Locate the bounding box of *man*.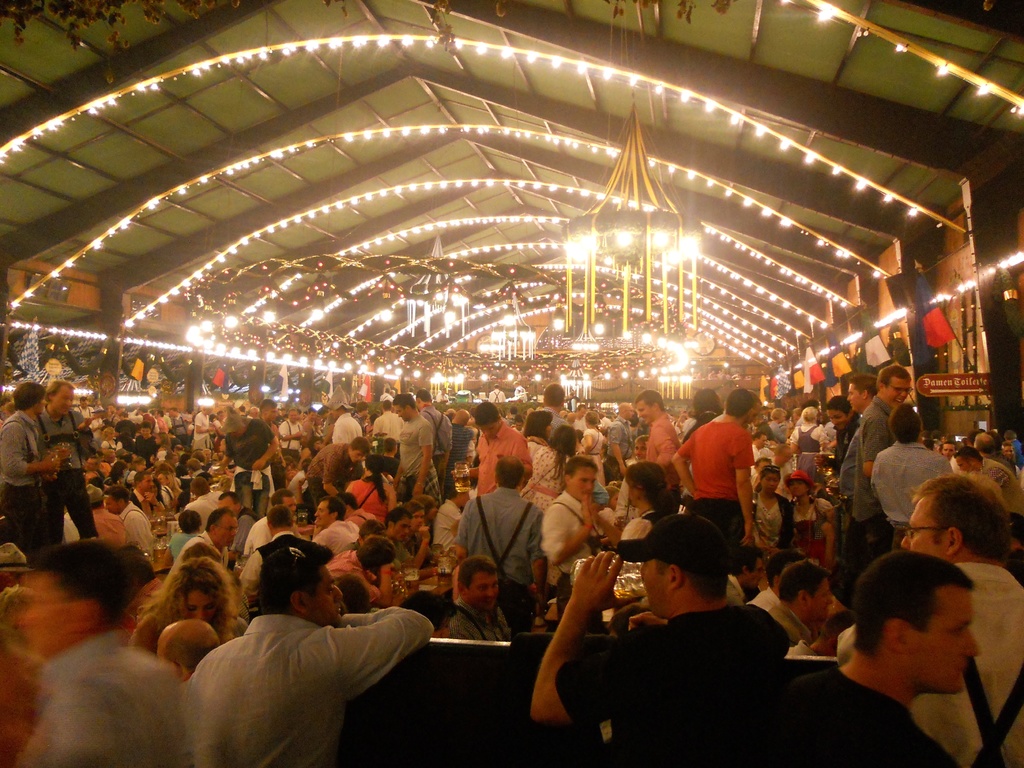
Bounding box: region(447, 552, 516, 647).
